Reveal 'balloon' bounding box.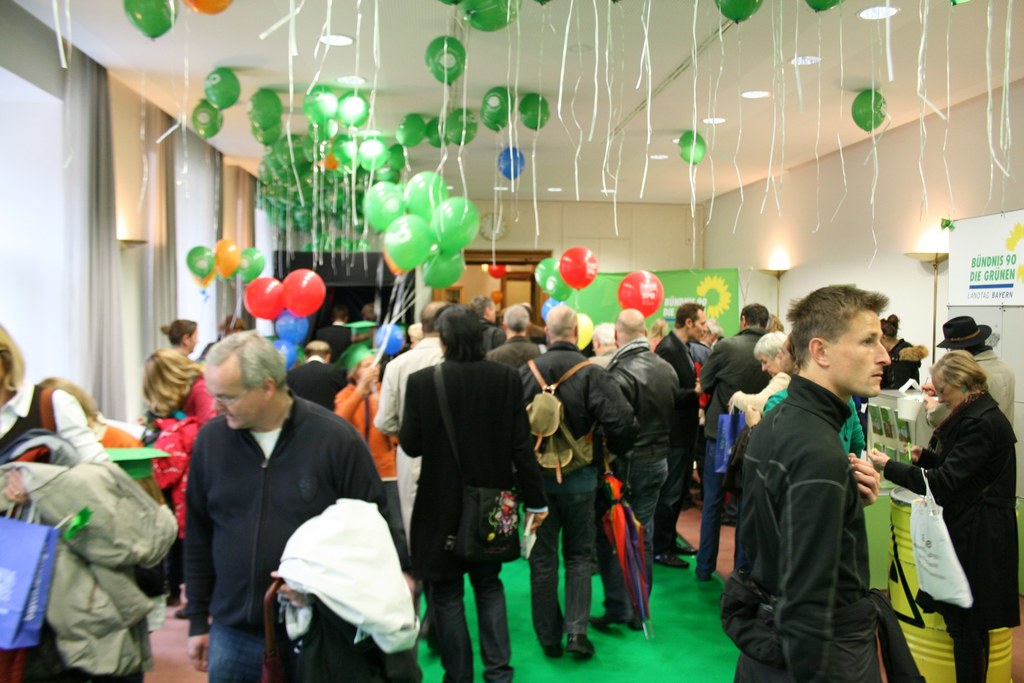
Revealed: bbox=(280, 267, 325, 316).
